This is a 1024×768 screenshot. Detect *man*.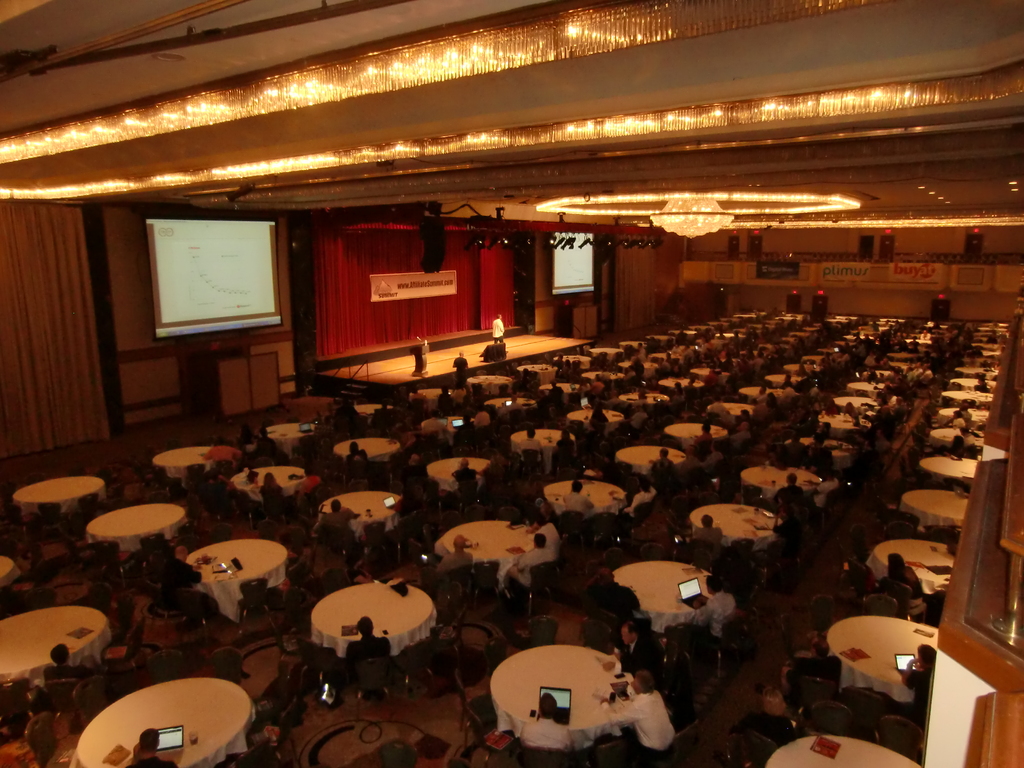
807:431:838:472.
